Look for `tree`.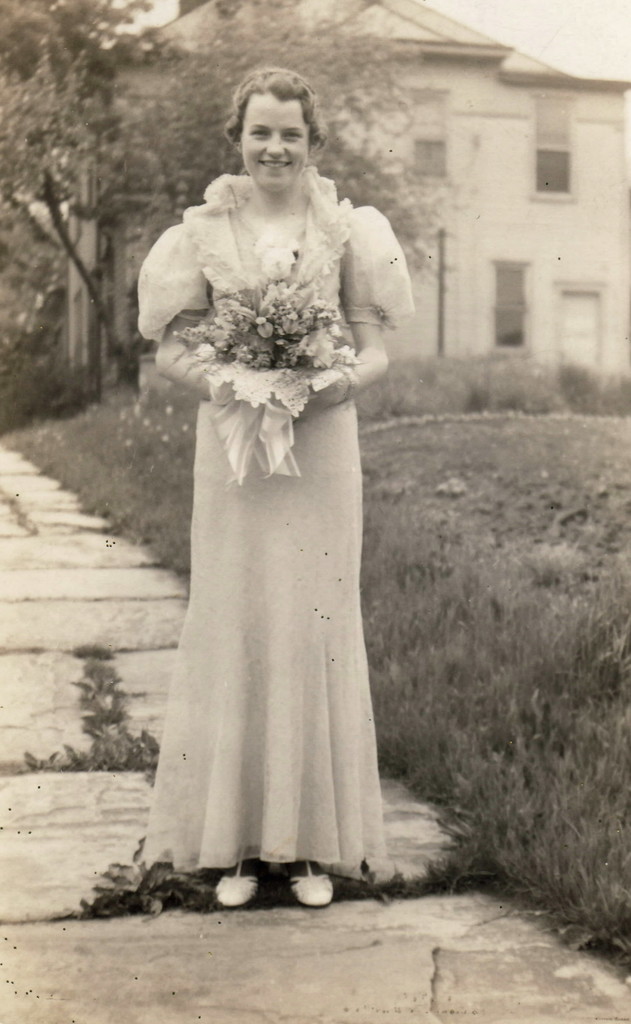
Found: (x1=0, y1=0, x2=154, y2=392).
